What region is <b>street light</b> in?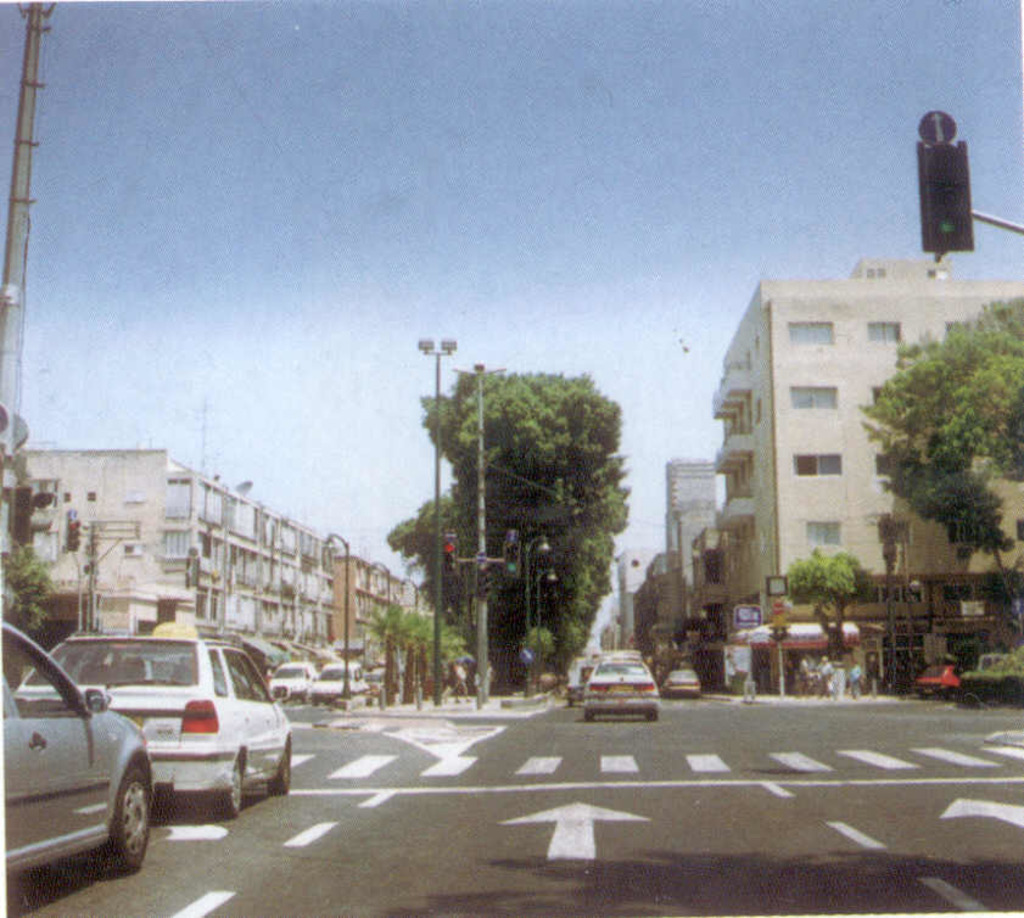
<box>325,531,349,696</box>.
